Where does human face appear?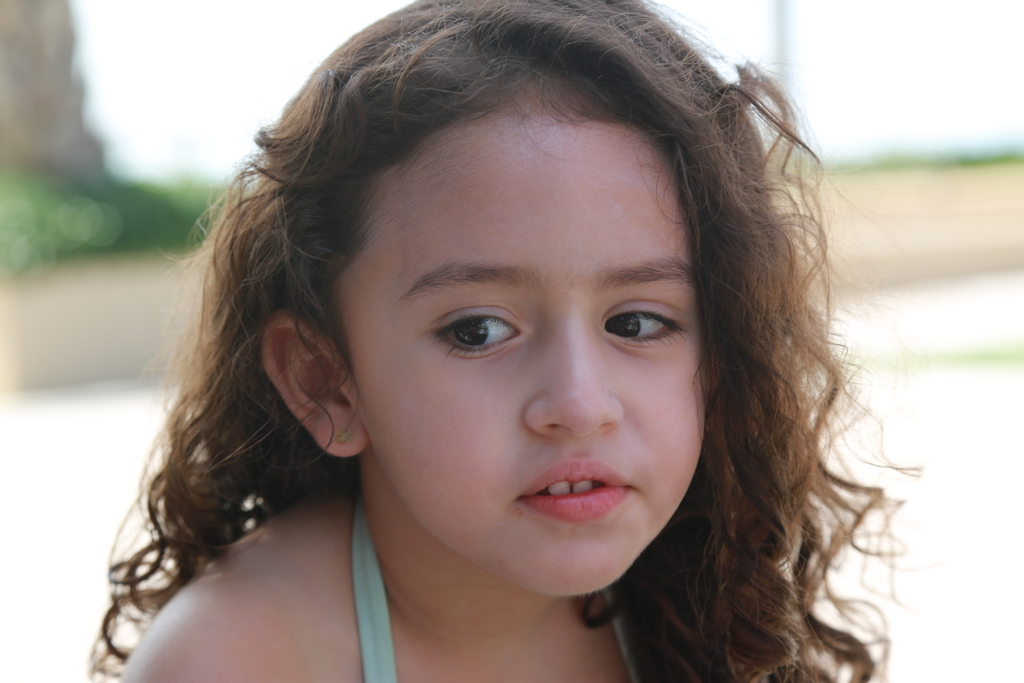
Appears at locate(337, 103, 710, 600).
